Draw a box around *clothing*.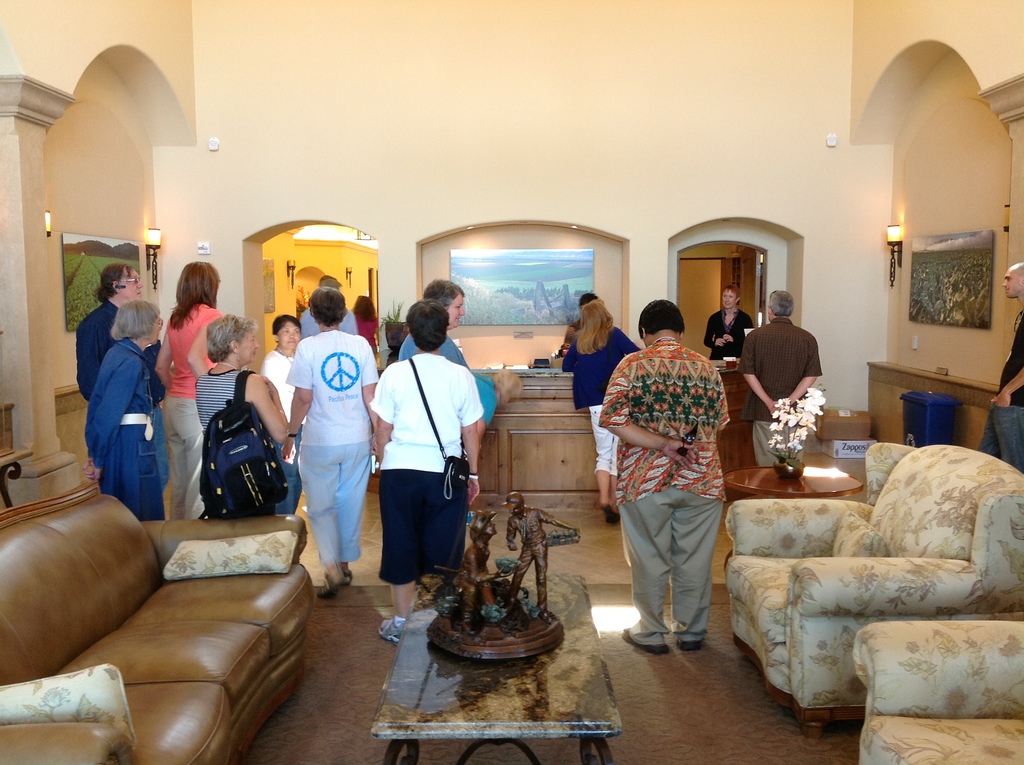
(610, 309, 740, 649).
